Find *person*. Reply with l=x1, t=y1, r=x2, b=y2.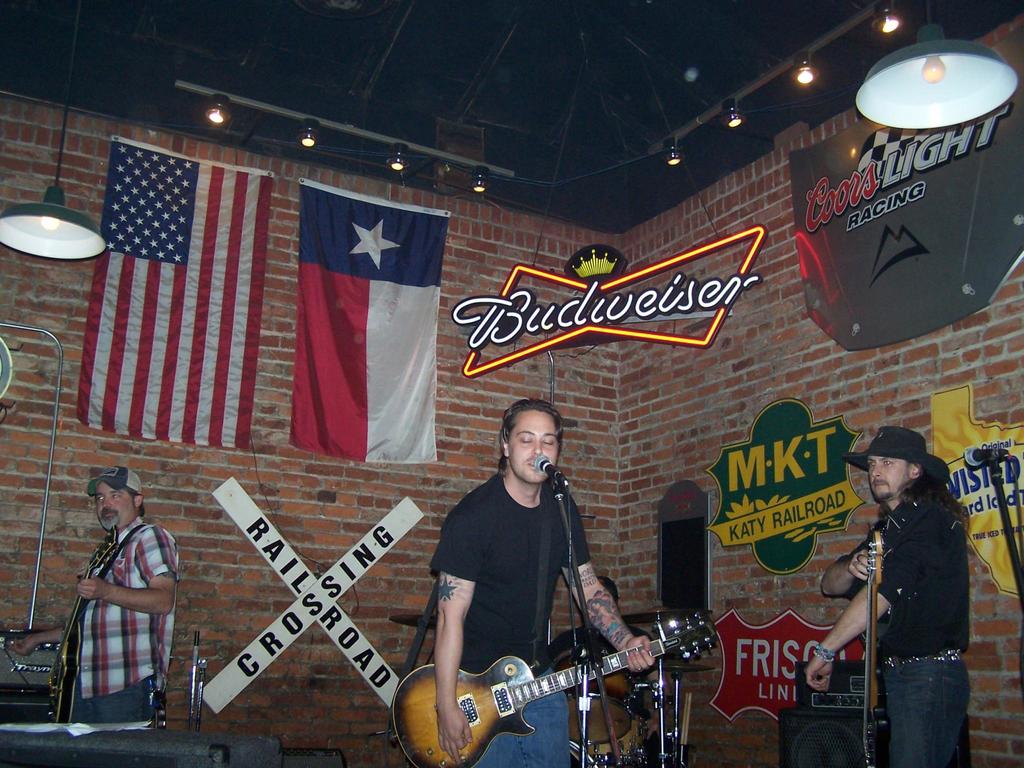
l=804, t=426, r=969, b=767.
